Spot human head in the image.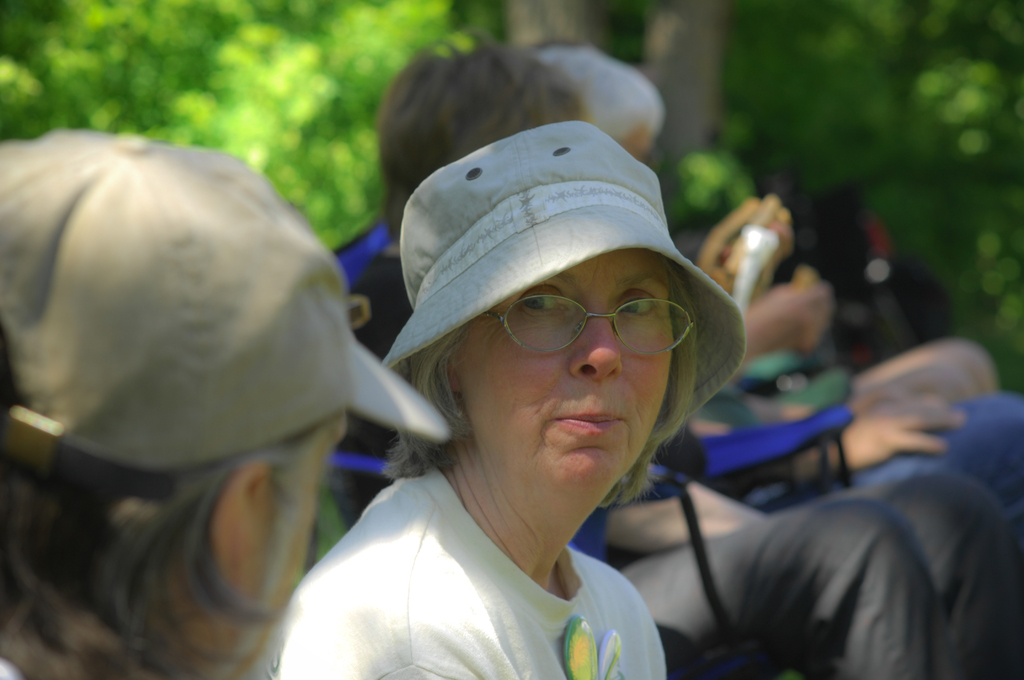
human head found at bbox=[378, 42, 586, 198].
